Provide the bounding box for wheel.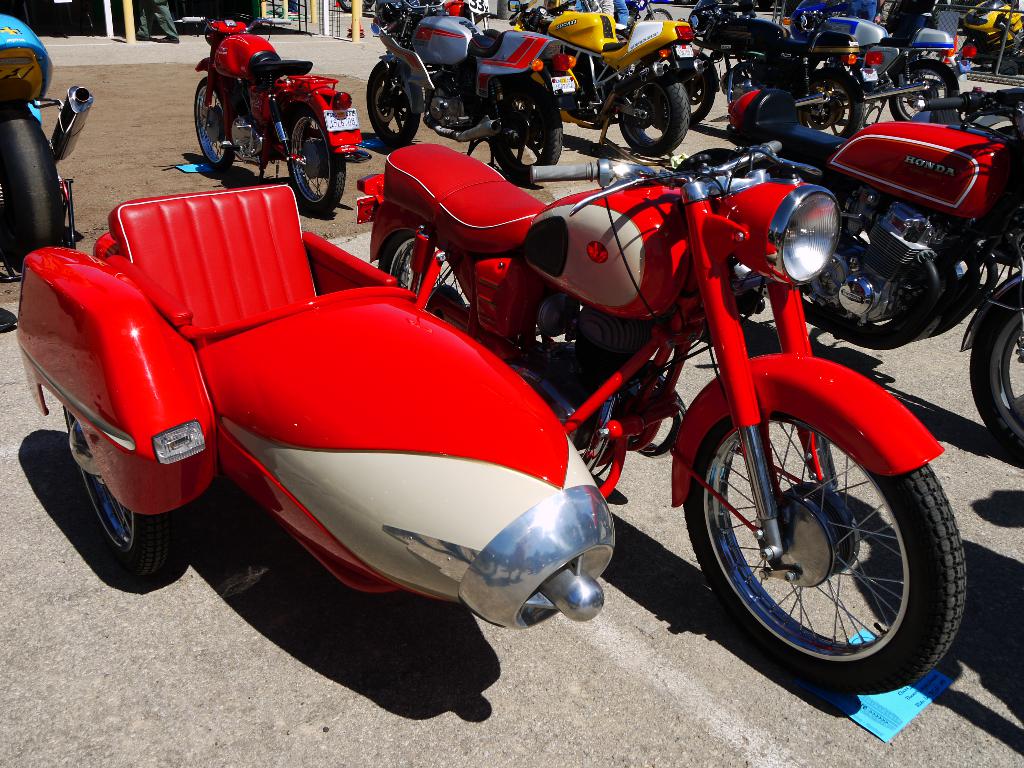
BBox(191, 77, 234, 177).
